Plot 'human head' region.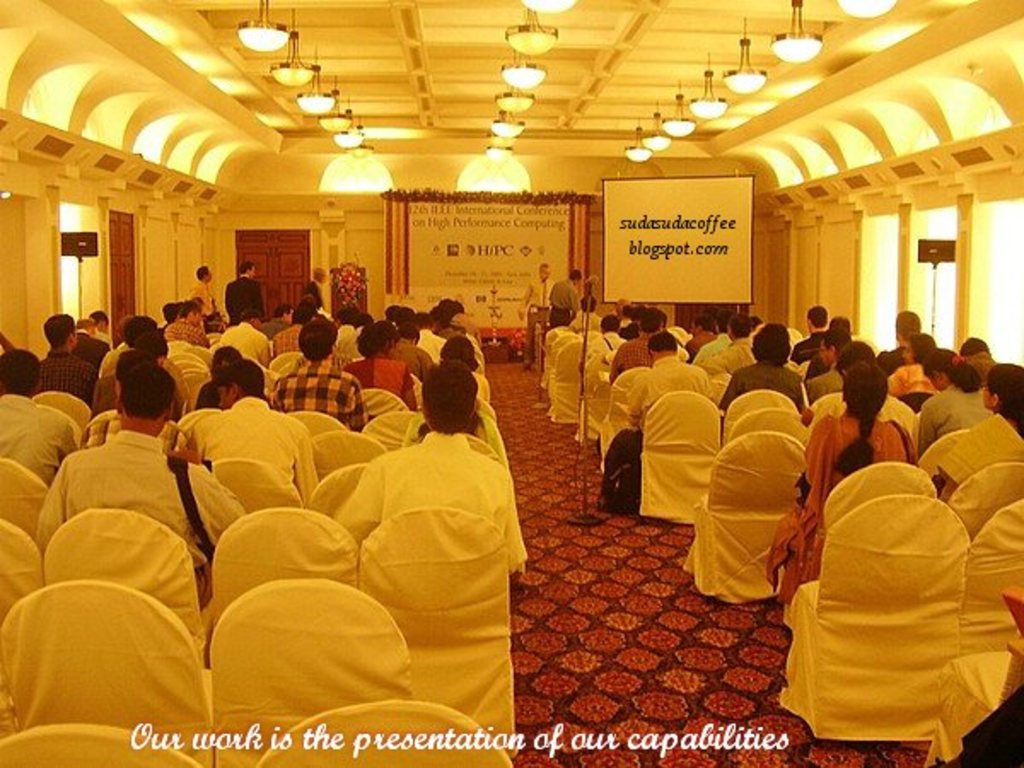
Plotted at 0, 348, 44, 396.
